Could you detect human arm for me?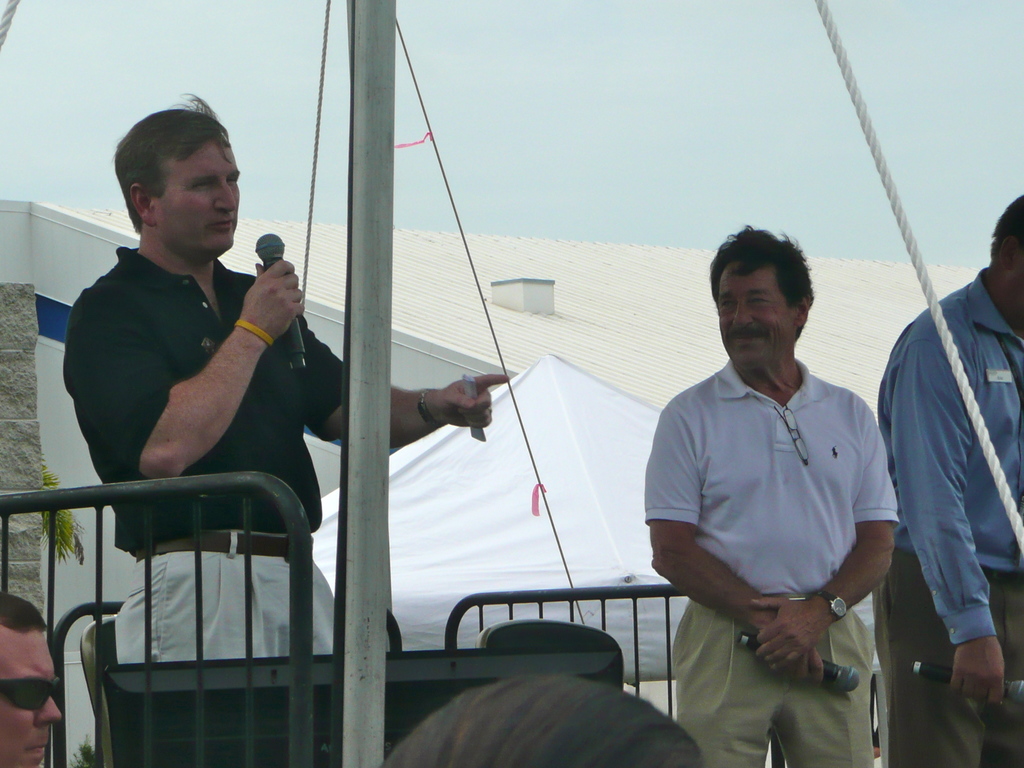
Detection result: {"left": 893, "top": 346, "right": 1004, "bottom": 701}.
